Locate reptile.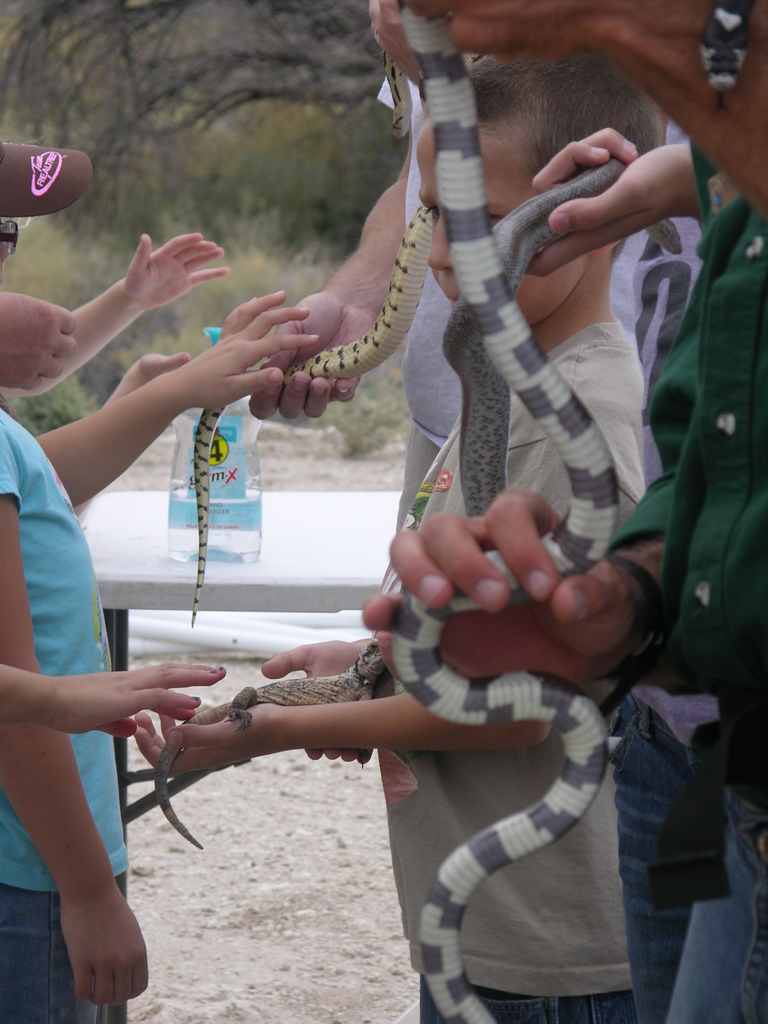
Bounding box: left=184, top=34, right=495, bottom=627.
